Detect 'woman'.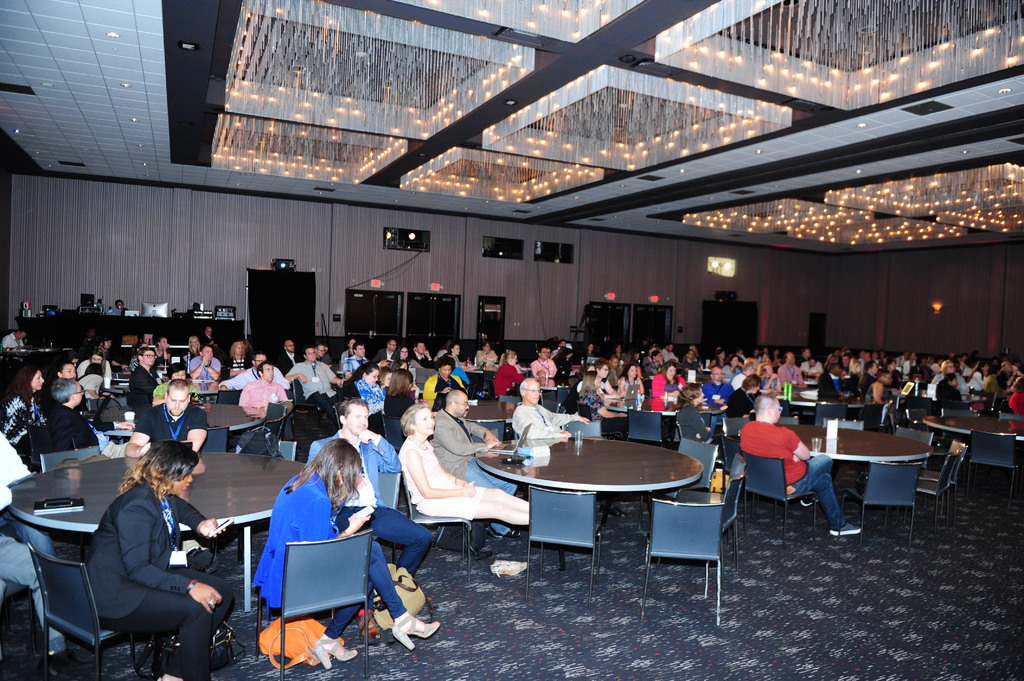
Detected at bbox(337, 337, 356, 367).
